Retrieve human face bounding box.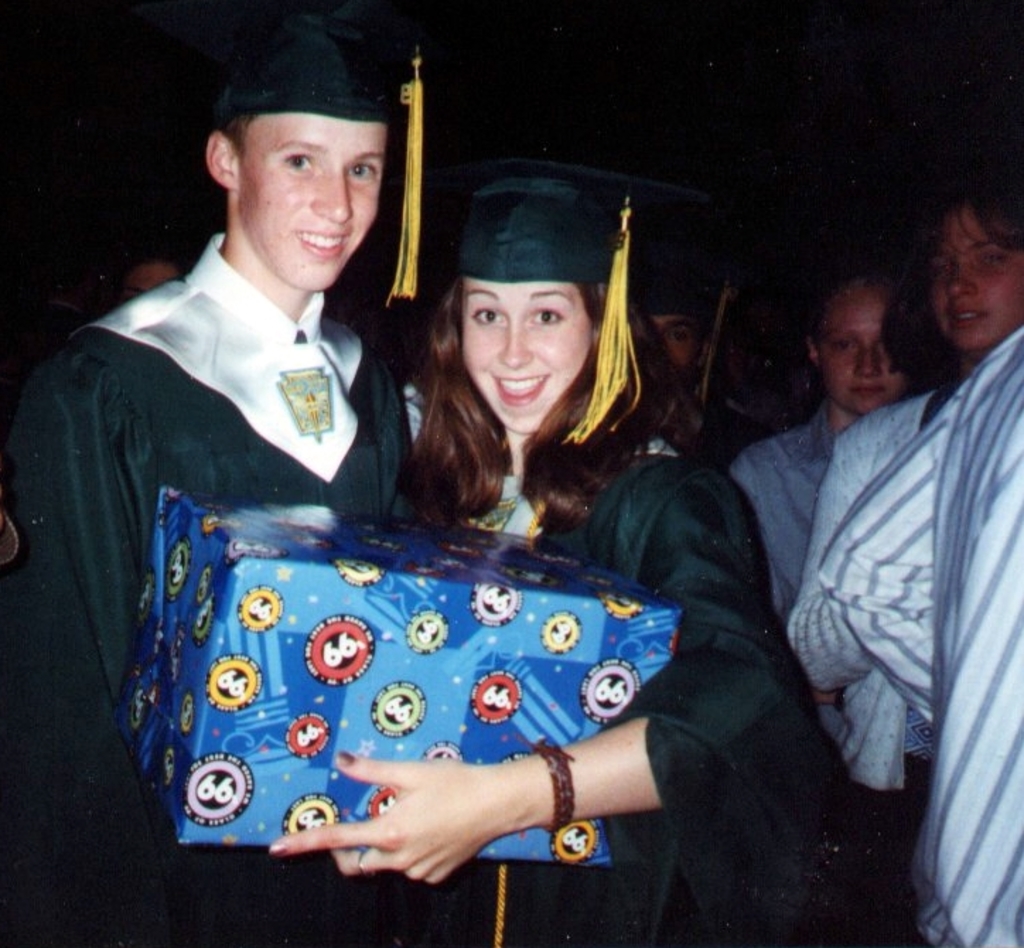
Bounding box: [x1=820, y1=276, x2=912, y2=410].
